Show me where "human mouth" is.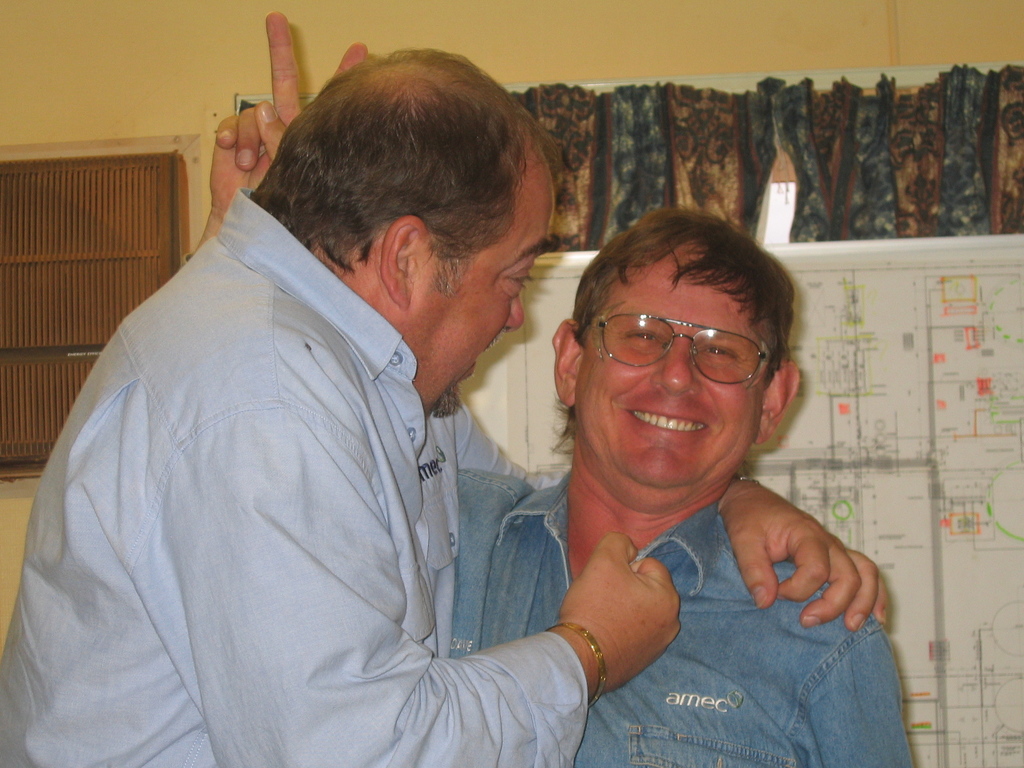
"human mouth" is at {"left": 626, "top": 407, "right": 707, "bottom": 441}.
